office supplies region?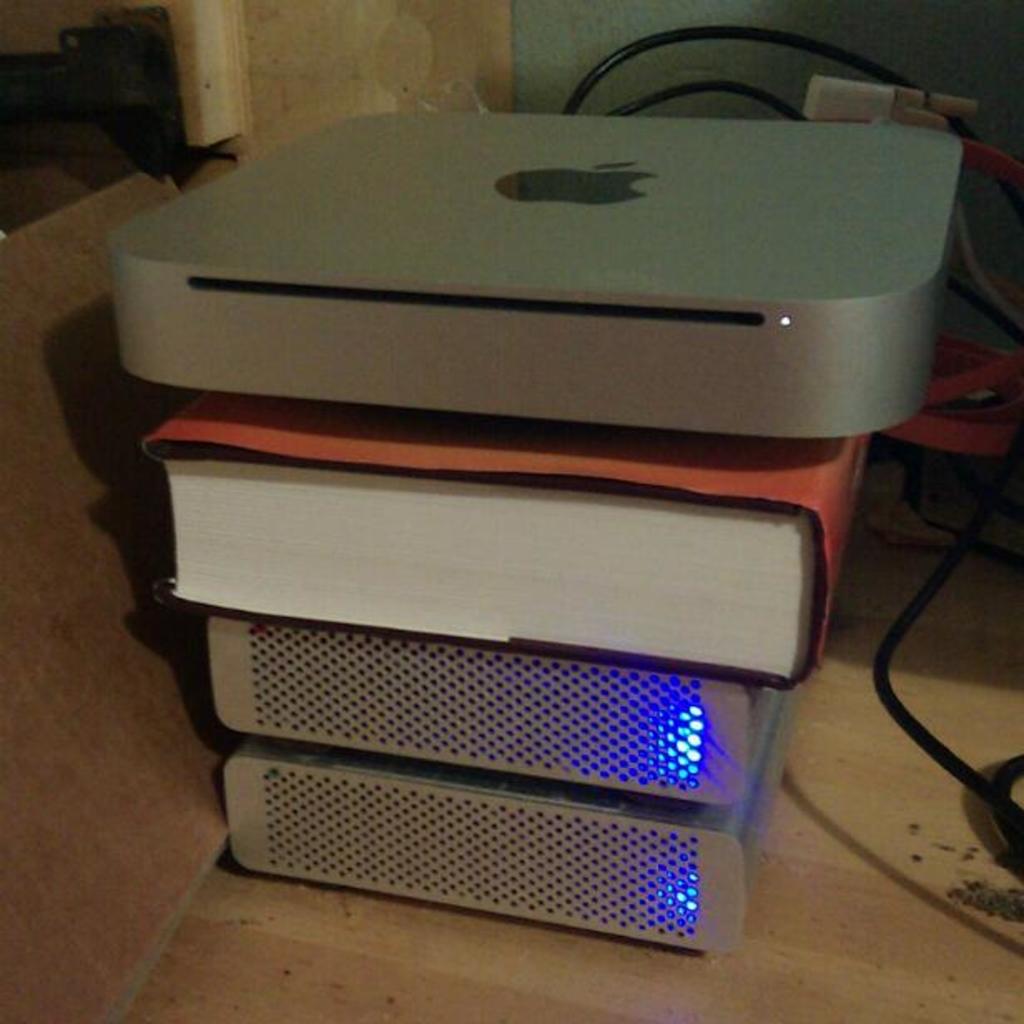
x1=143 y1=382 x2=871 y2=683
